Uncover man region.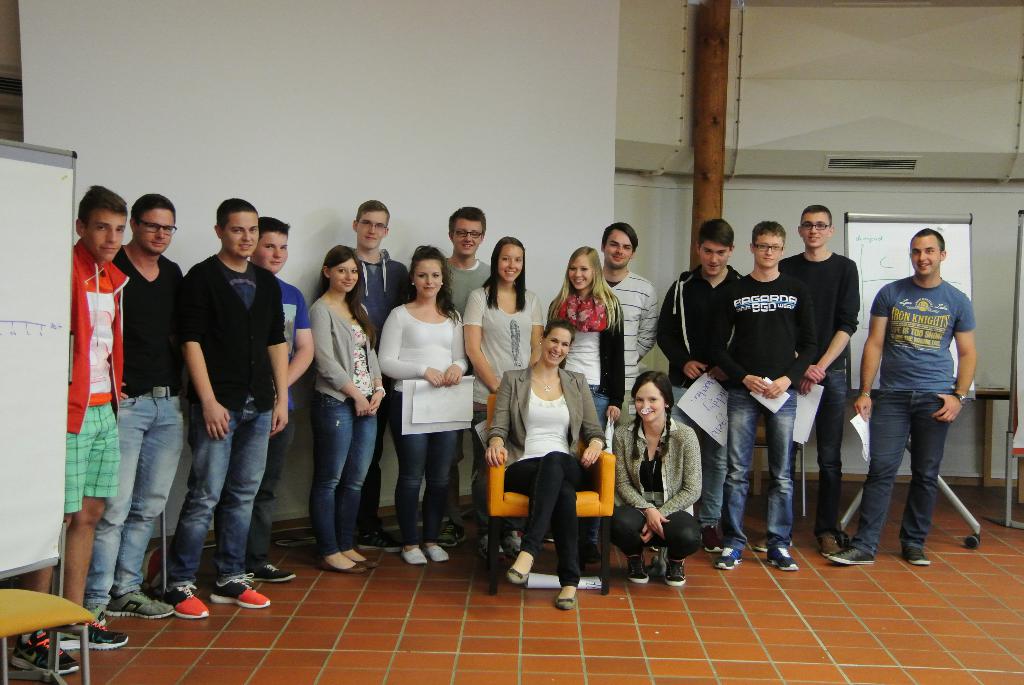
Uncovered: region(659, 218, 747, 554).
